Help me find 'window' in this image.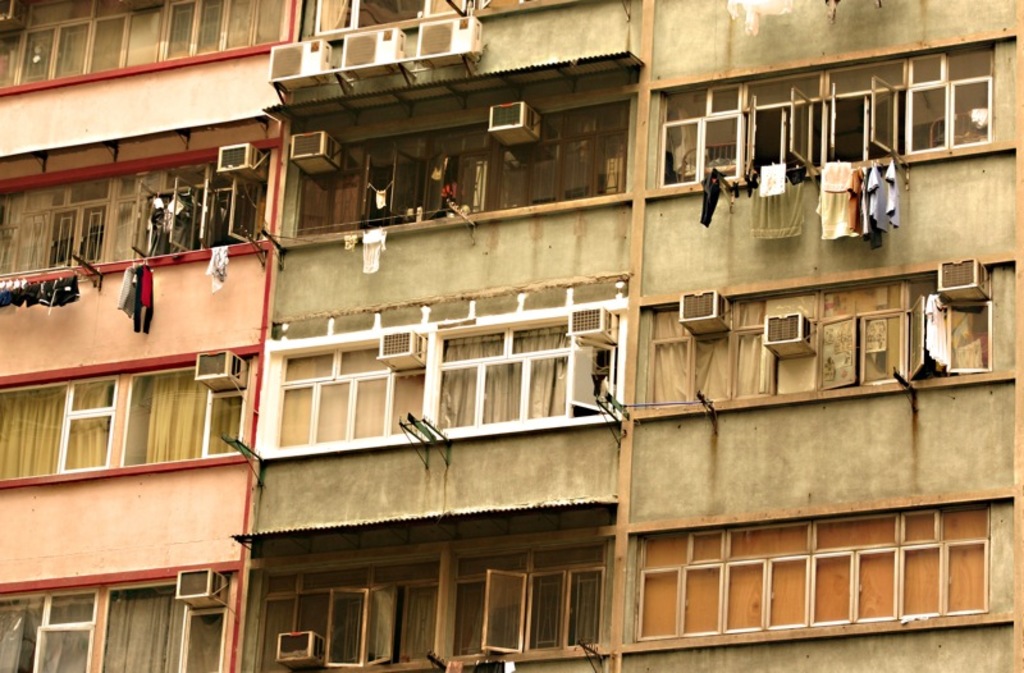
Found it: left=257, top=536, right=622, bottom=672.
